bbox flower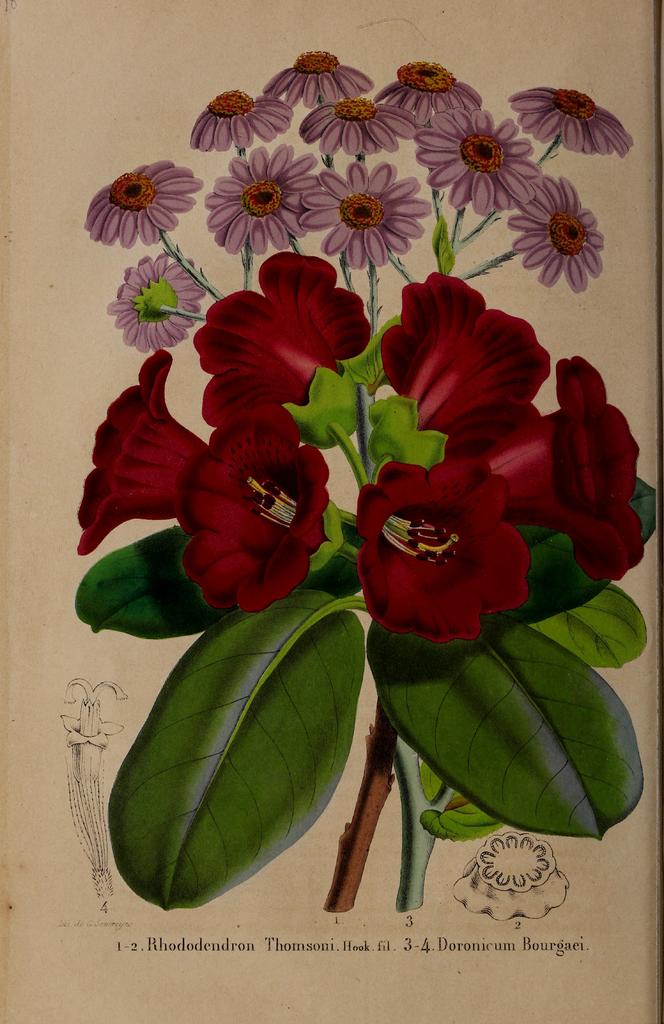
(left=263, top=46, right=374, bottom=106)
